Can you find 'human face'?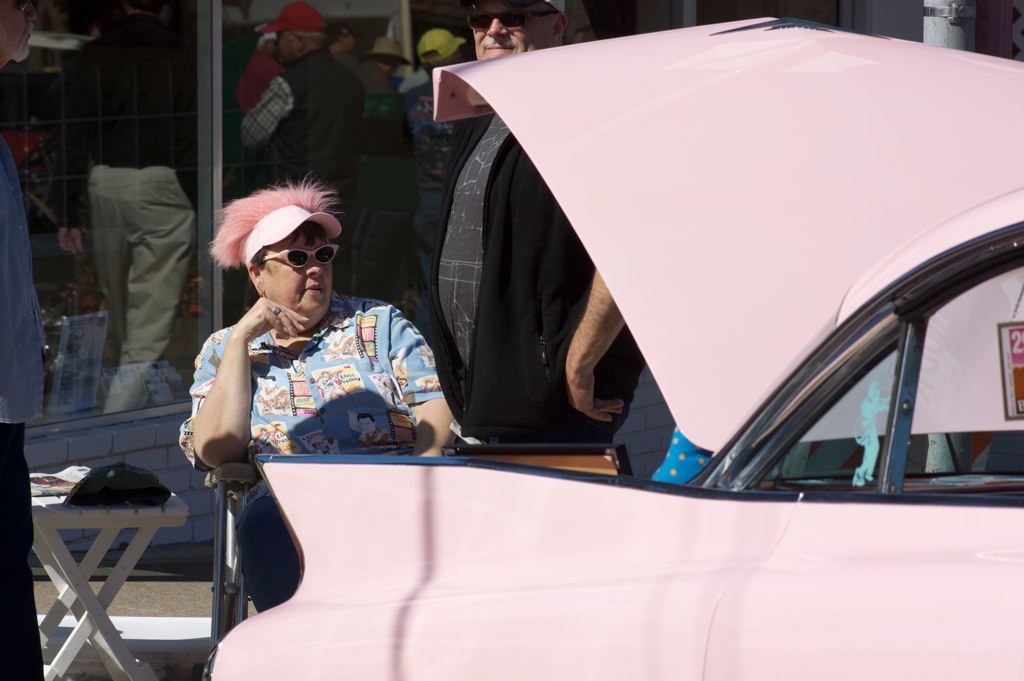
Yes, bounding box: 277,32,306,68.
